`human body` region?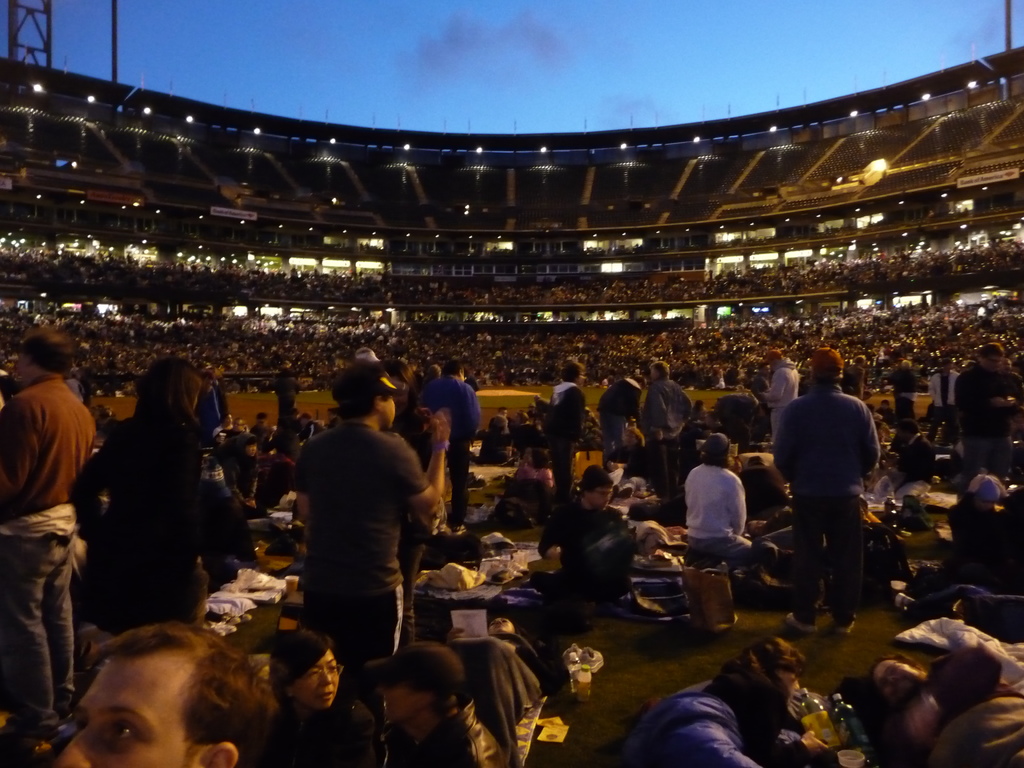
detection(36, 250, 48, 264)
